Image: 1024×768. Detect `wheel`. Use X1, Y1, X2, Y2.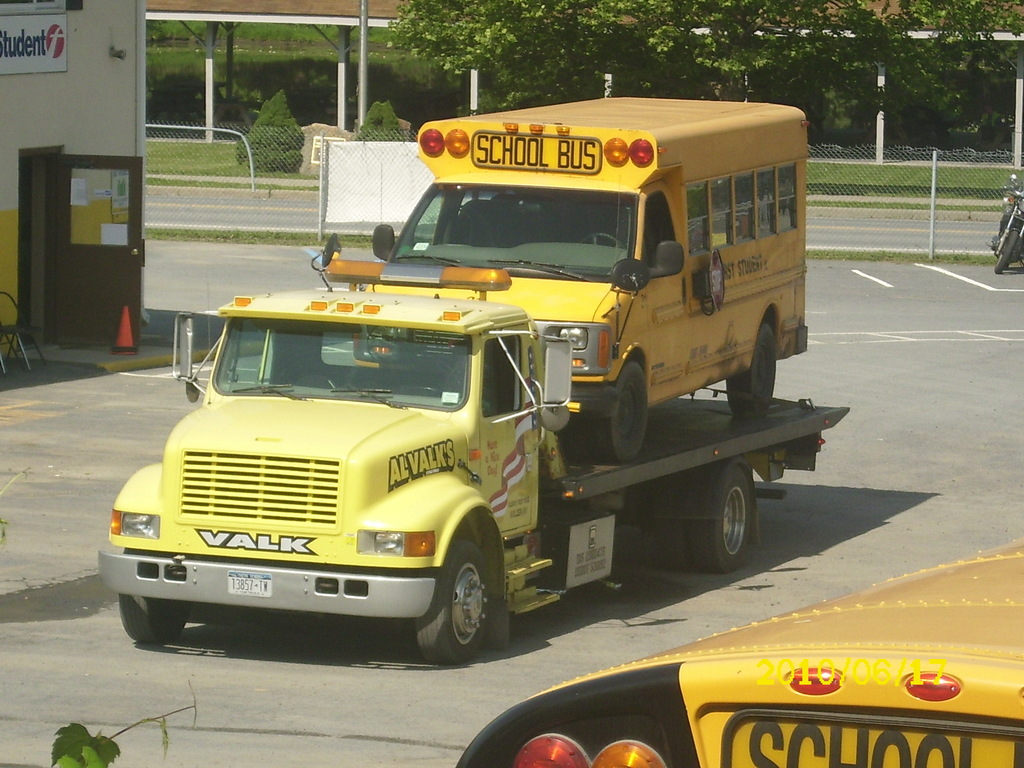
636, 518, 681, 563.
